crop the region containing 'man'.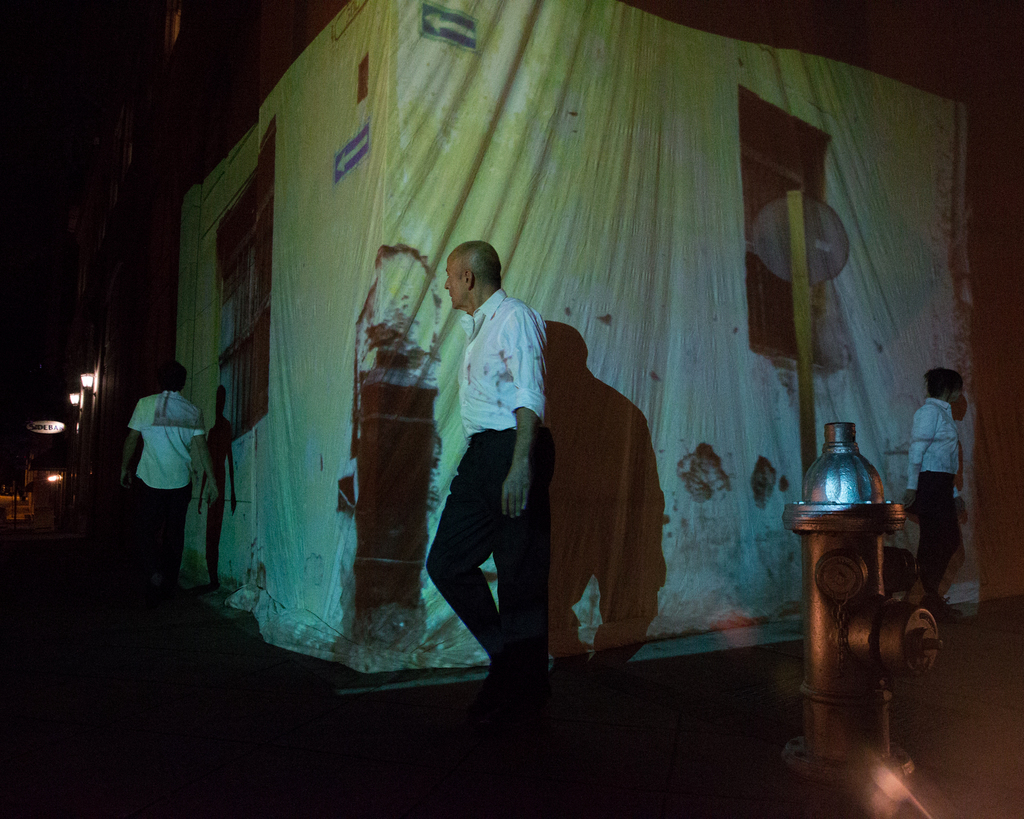
Crop region: [x1=110, y1=364, x2=231, y2=614].
